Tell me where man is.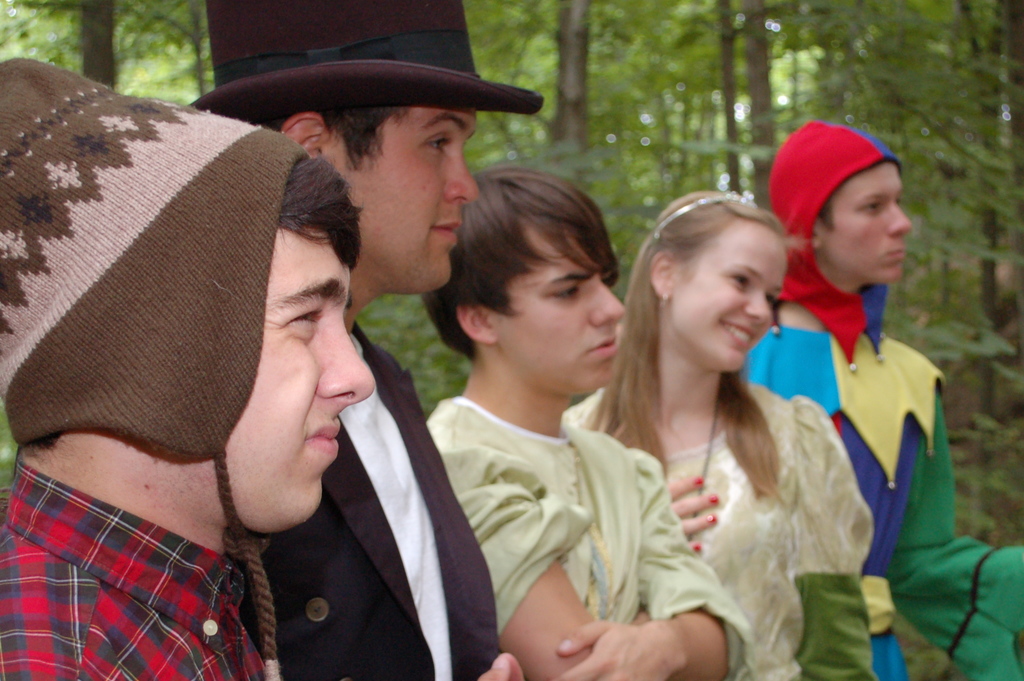
man is at {"x1": 0, "y1": 57, "x2": 377, "y2": 680}.
